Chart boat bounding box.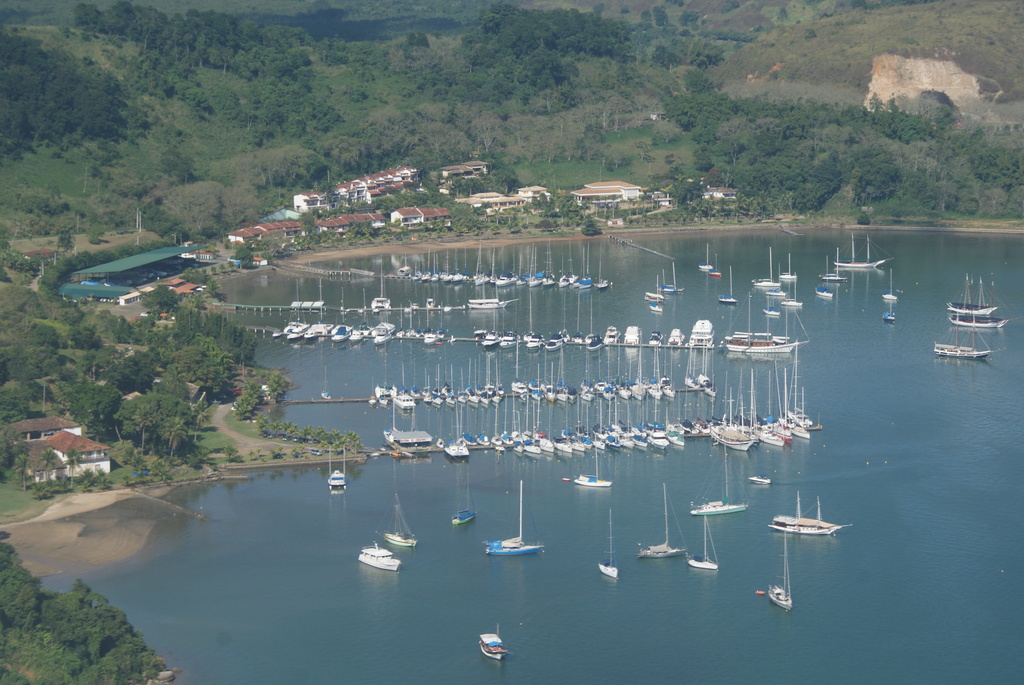
Charted: [left=476, top=624, right=509, bottom=660].
